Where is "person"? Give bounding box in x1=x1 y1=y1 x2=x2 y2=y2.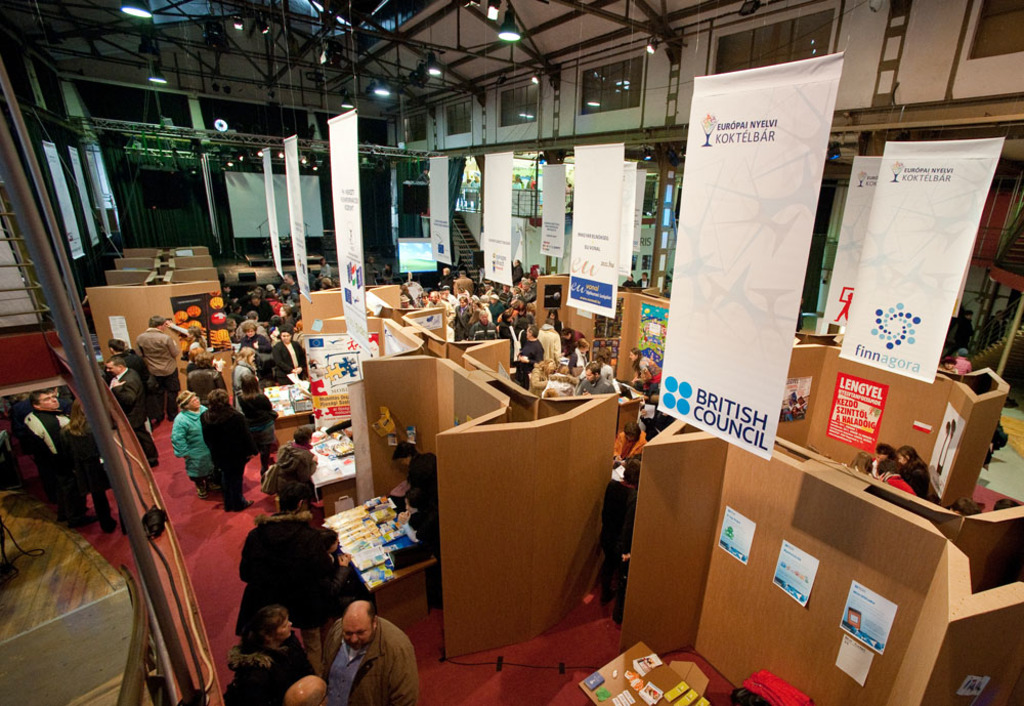
x1=187 y1=351 x2=226 y2=405.
